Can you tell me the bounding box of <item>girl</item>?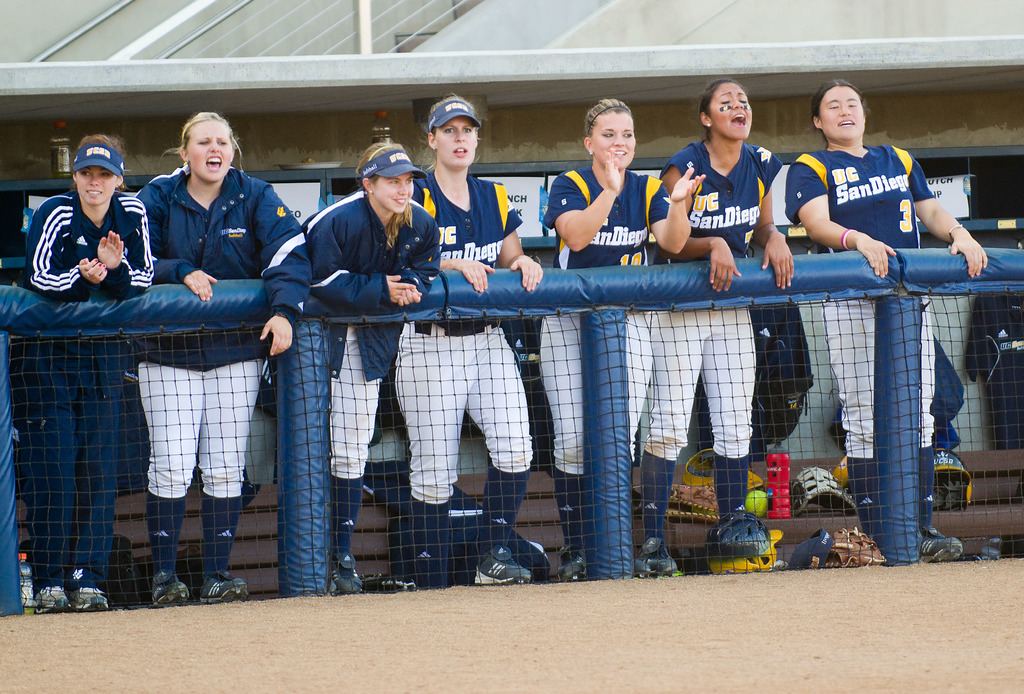
left=20, top=138, right=154, bottom=615.
